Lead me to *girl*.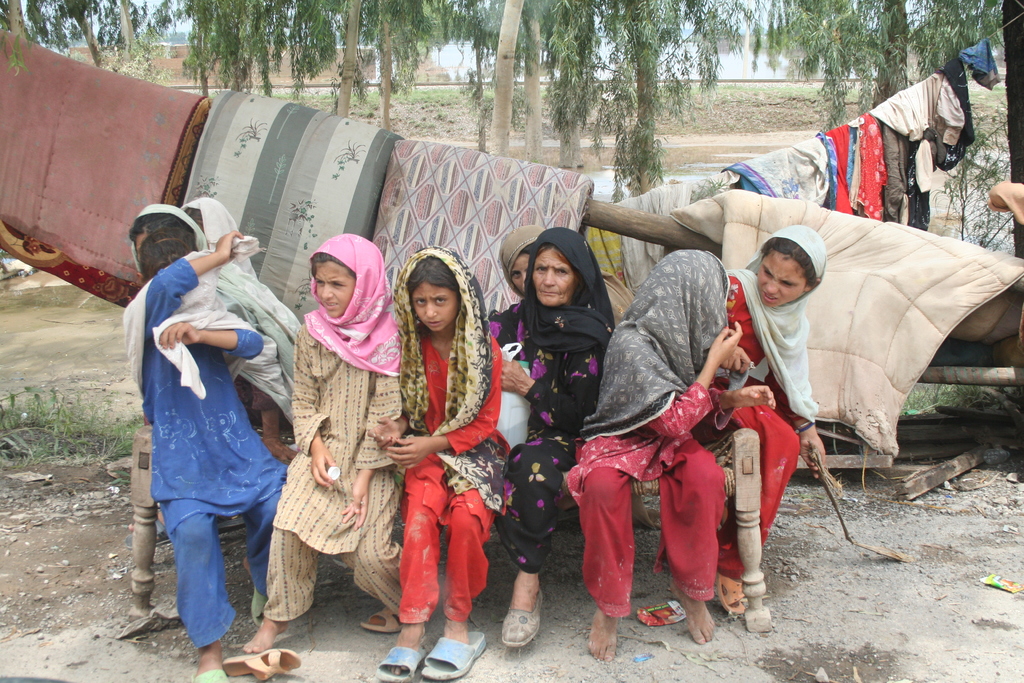
Lead to box(360, 255, 503, 682).
